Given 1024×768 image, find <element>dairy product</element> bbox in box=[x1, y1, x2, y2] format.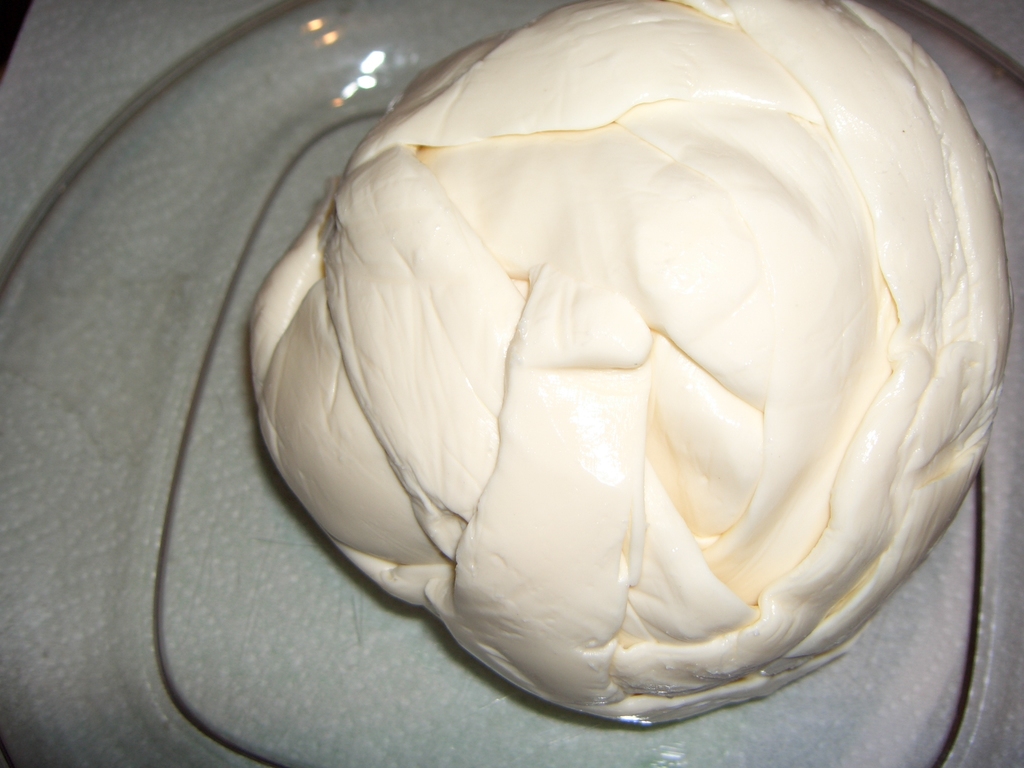
box=[248, 1, 1007, 735].
